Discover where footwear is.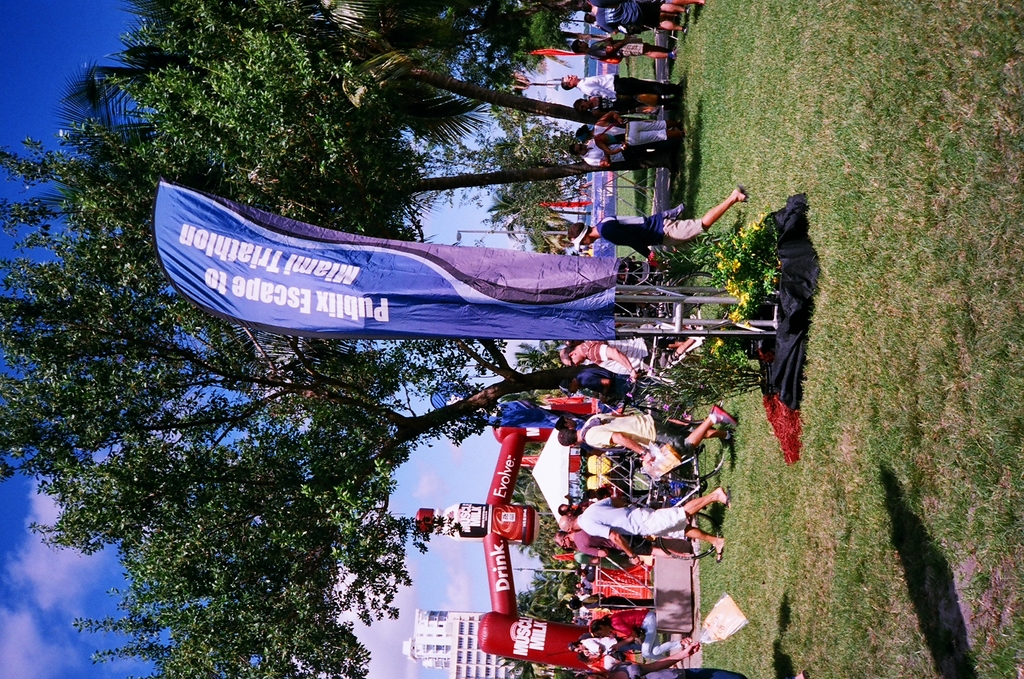
Discovered at detection(708, 407, 737, 430).
